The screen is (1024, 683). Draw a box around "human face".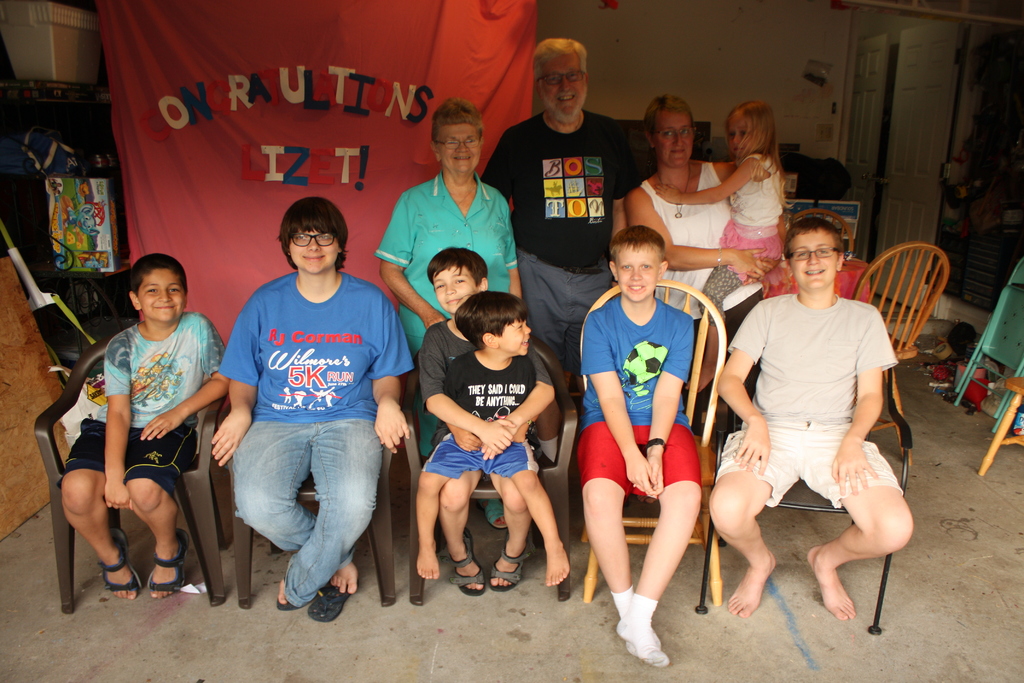
(138, 267, 183, 323).
